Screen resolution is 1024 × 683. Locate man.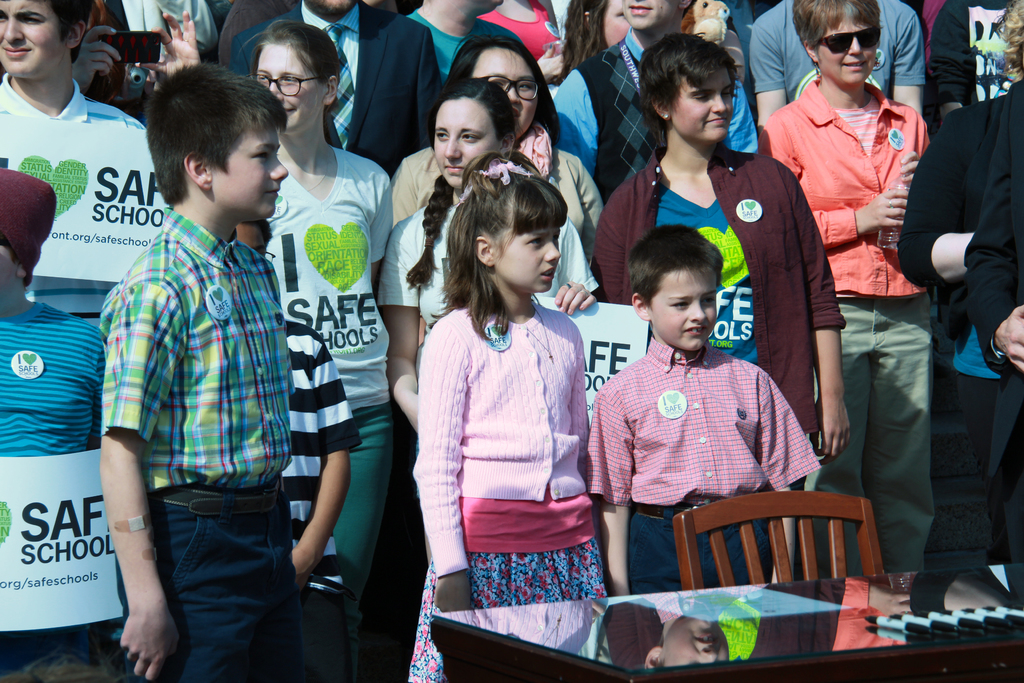
<bbox>749, 0, 924, 119</bbox>.
